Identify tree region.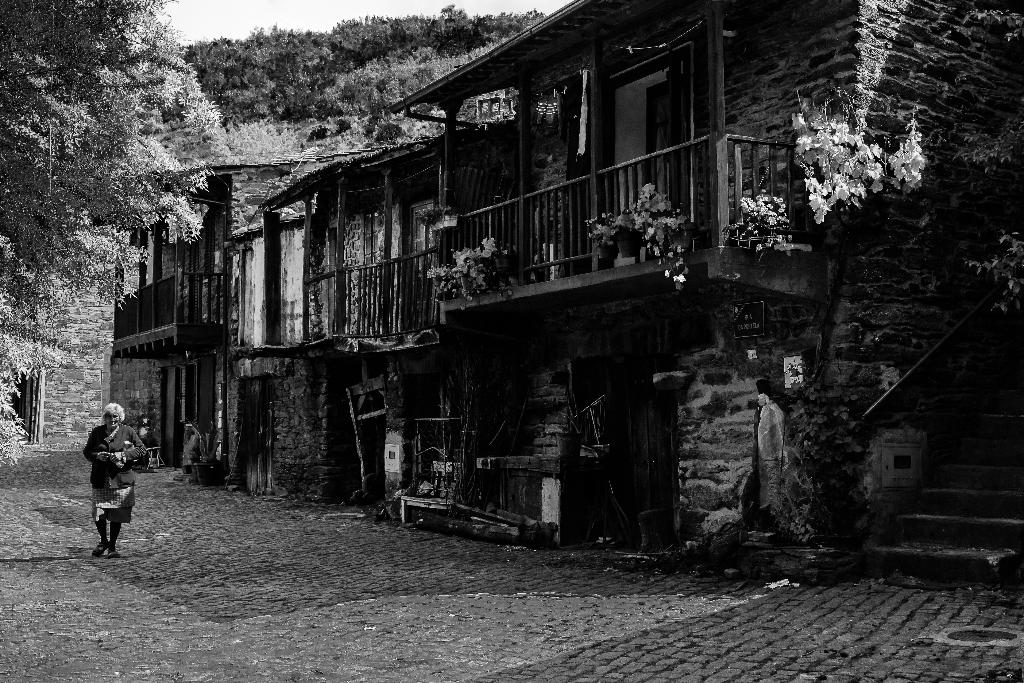
Region: 0, 0, 228, 472.
